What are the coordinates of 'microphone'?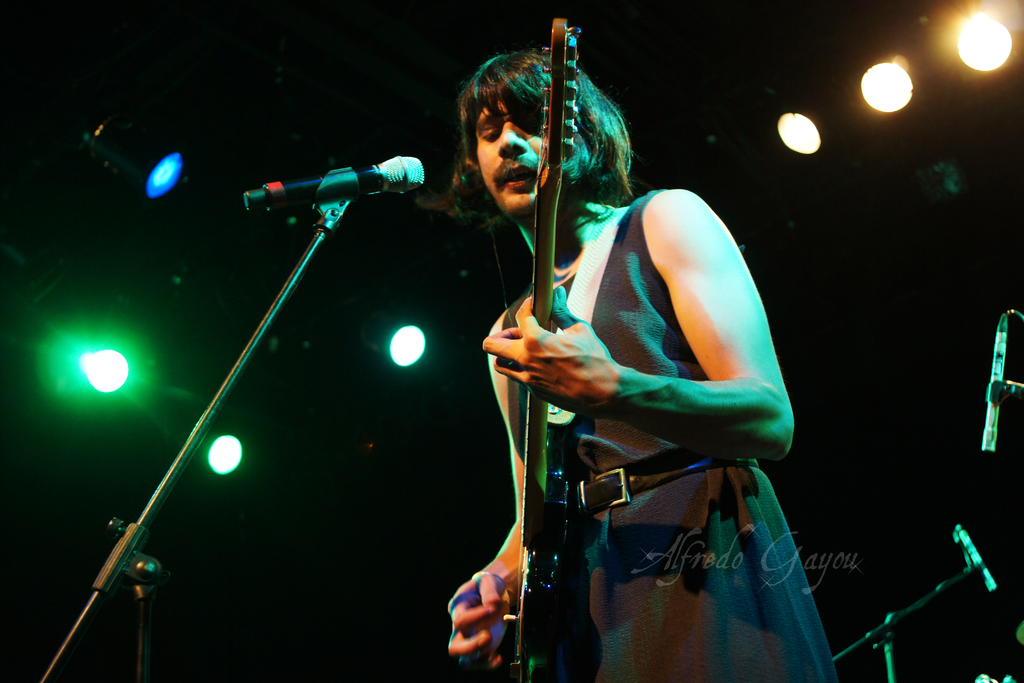
[979, 312, 1009, 471].
